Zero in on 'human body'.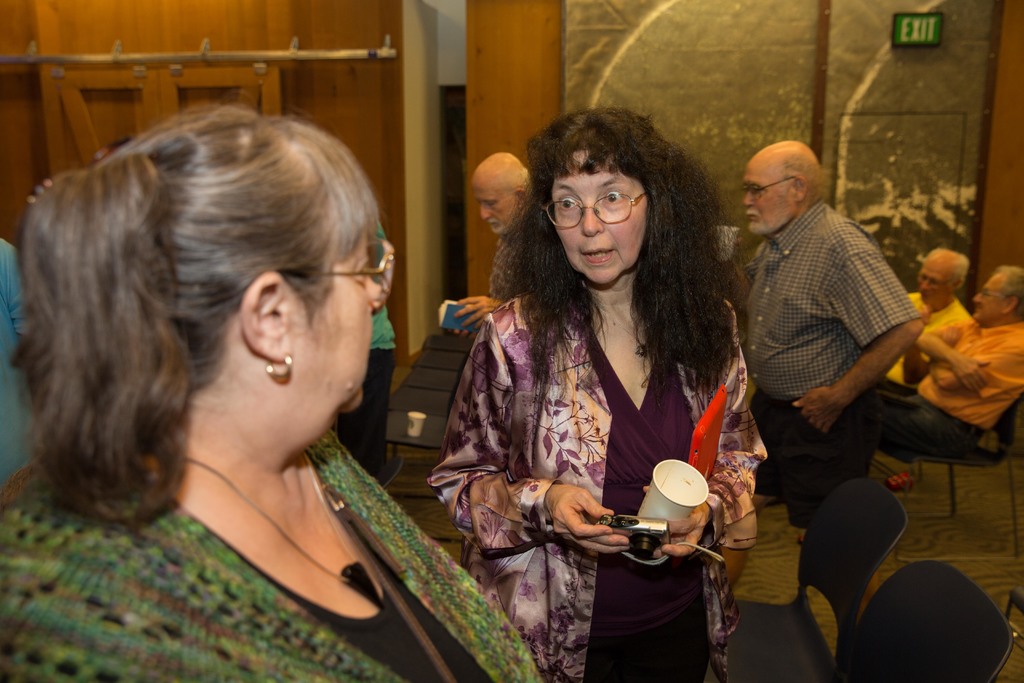
Zeroed in: (x1=904, y1=250, x2=972, y2=398).
